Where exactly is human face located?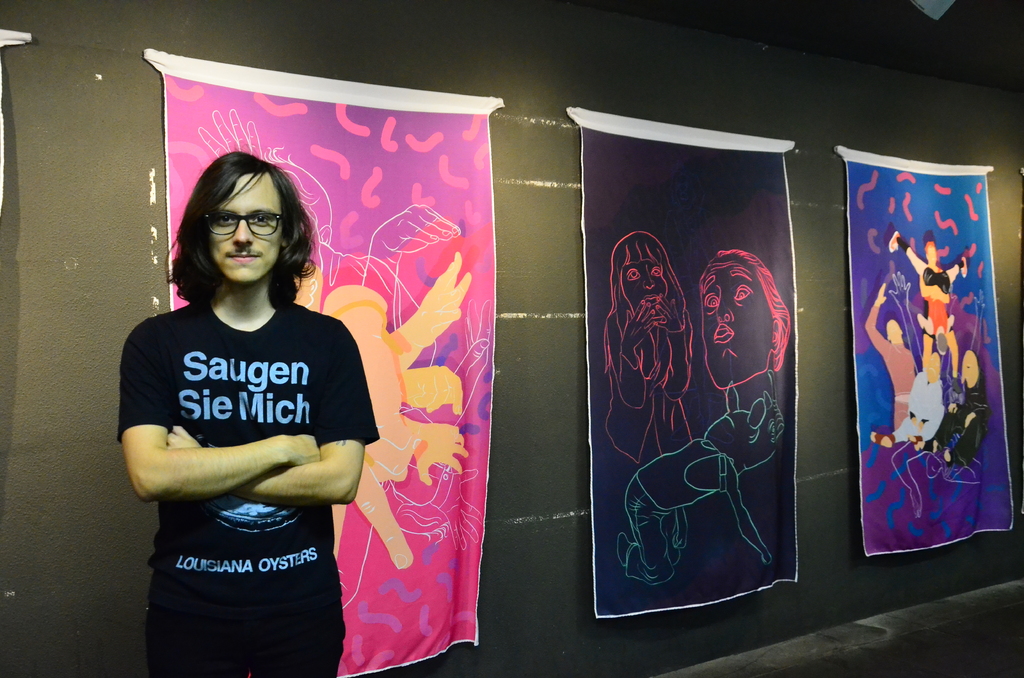
Its bounding box is <region>708, 255, 766, 387</region>.
